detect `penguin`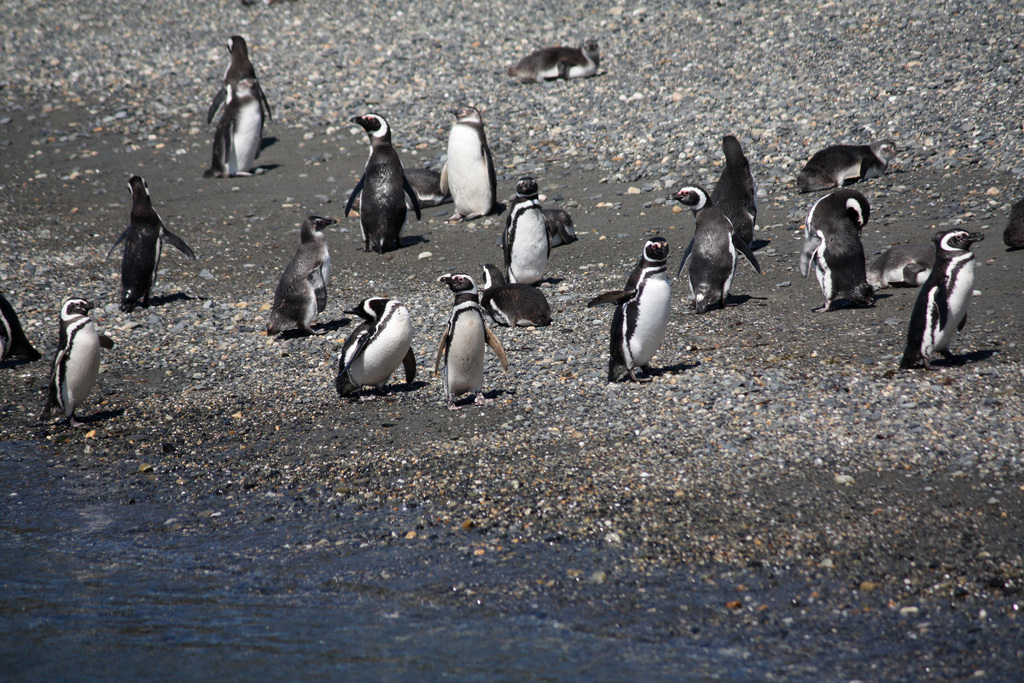
[x1=340, y1=109, x2=426, y2=264]
